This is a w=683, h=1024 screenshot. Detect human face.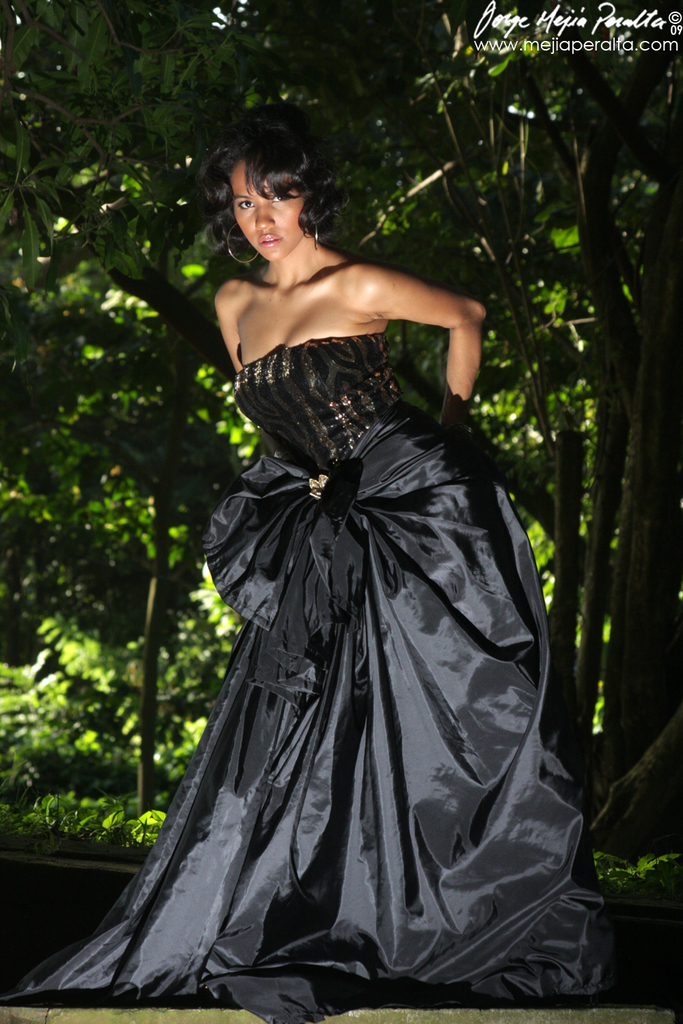
select_region(239, 159, 306, 266).
